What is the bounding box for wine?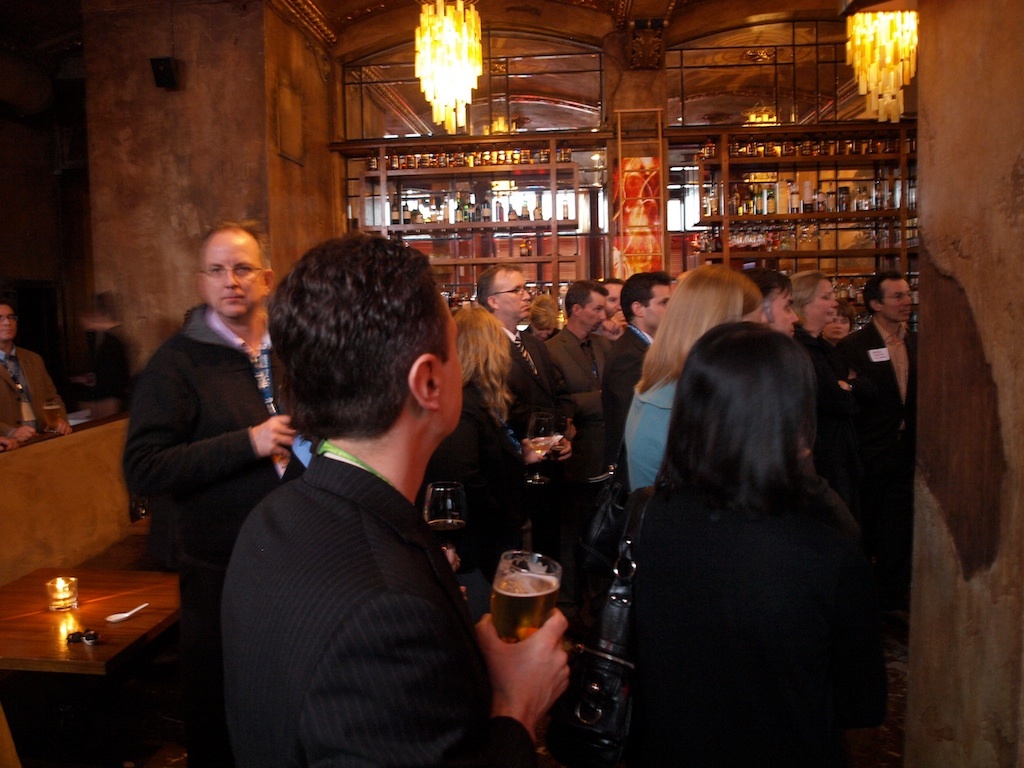
[43, 403, 64, 433].
